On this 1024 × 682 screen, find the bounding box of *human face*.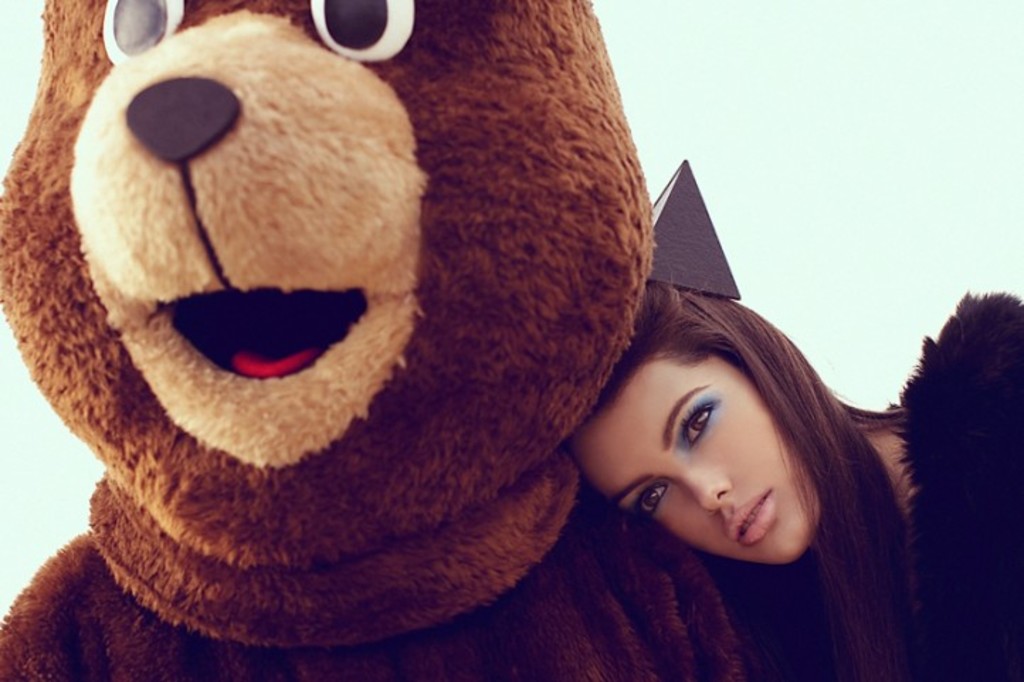
Bounding box: l=576, t=350, r=823, b=564.
